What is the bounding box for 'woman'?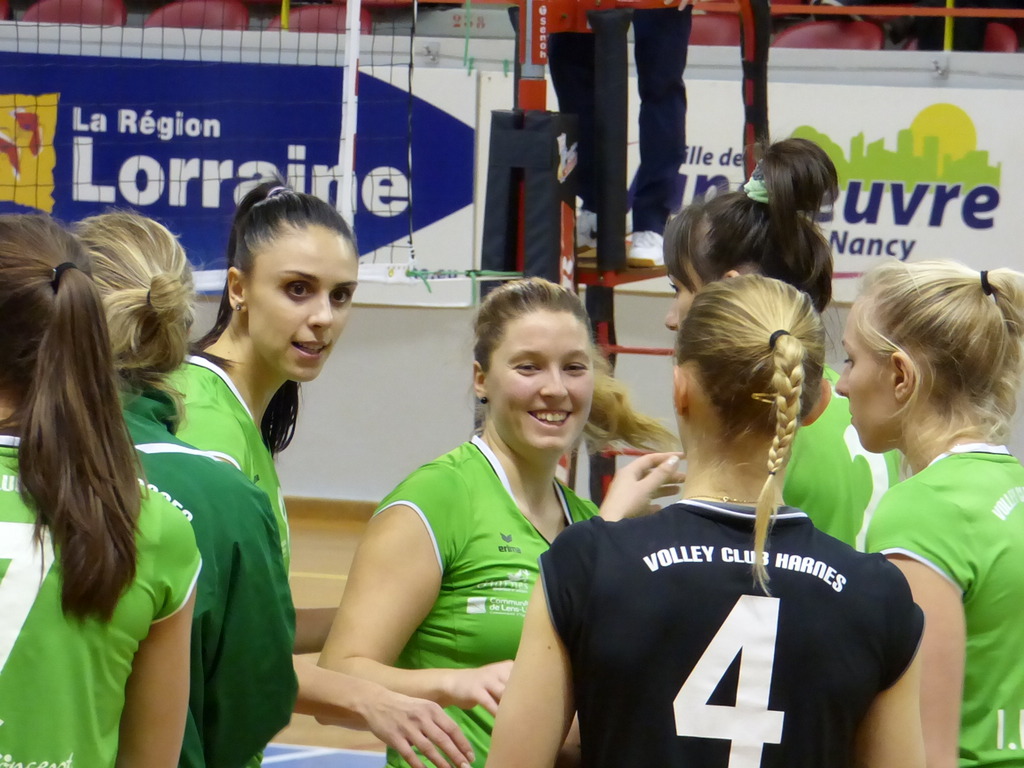
<bbox>316, 268, 684, 767</bbox>.
